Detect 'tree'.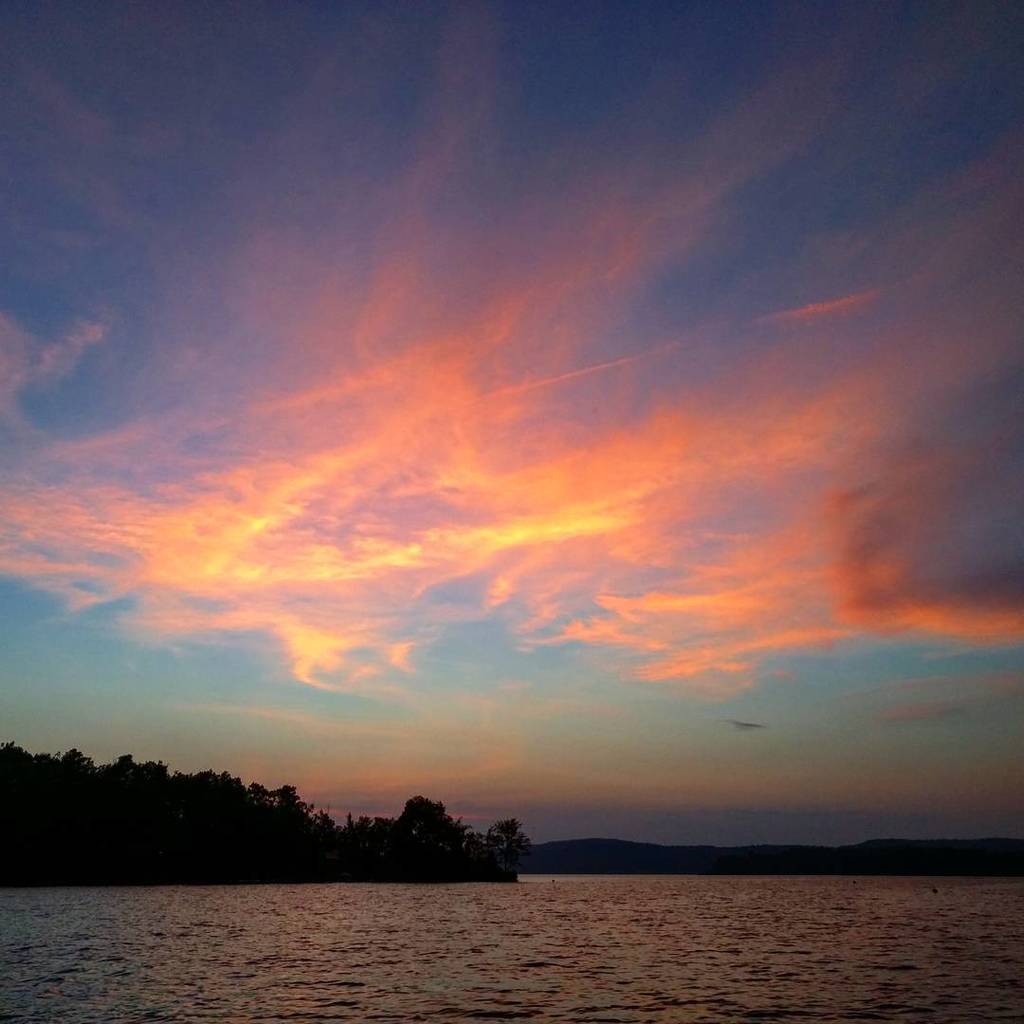
Detected at {"left": 399, "top": 789, "right": 460, "bottom": 867}.
